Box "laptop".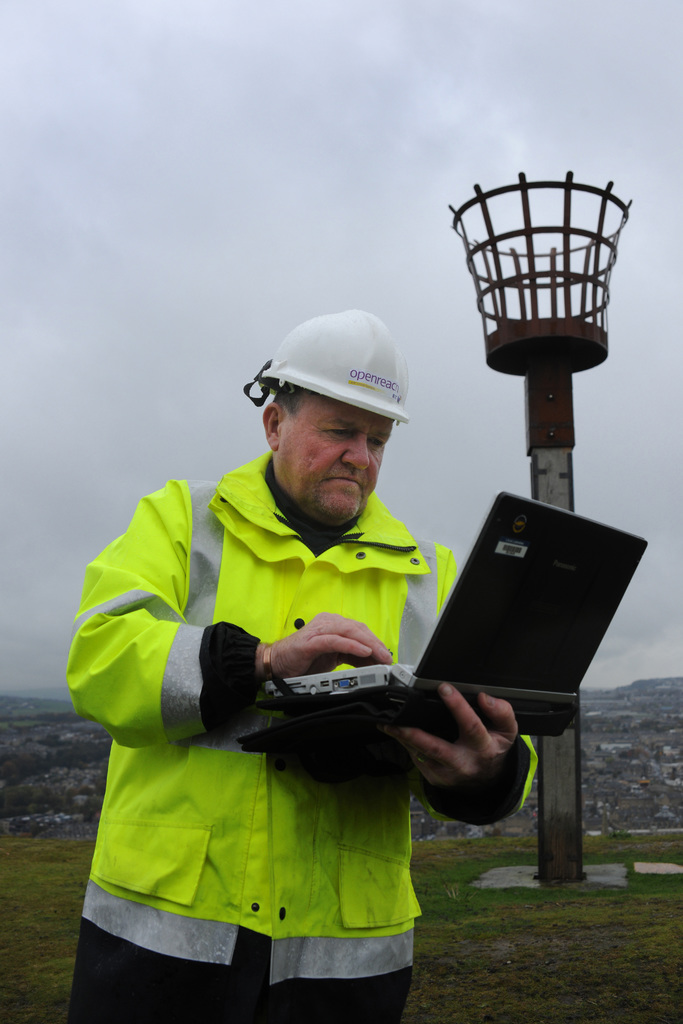
x1=282, y1=488, x2=641, y2=695.
